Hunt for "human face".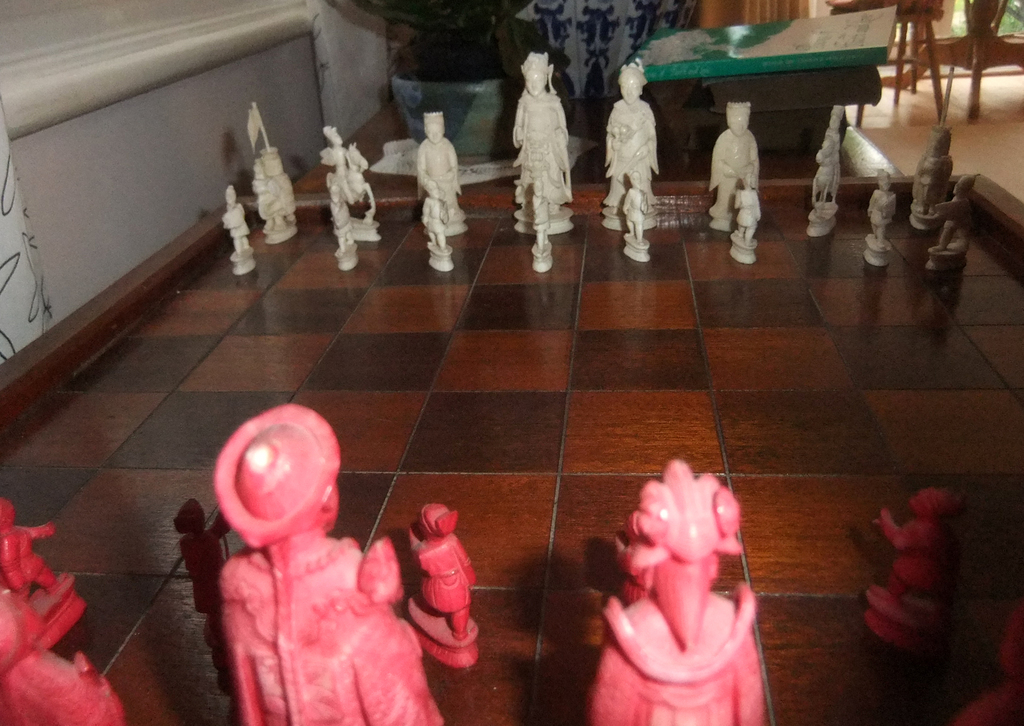
Hunted down at box(725, 116, 748, 136).
